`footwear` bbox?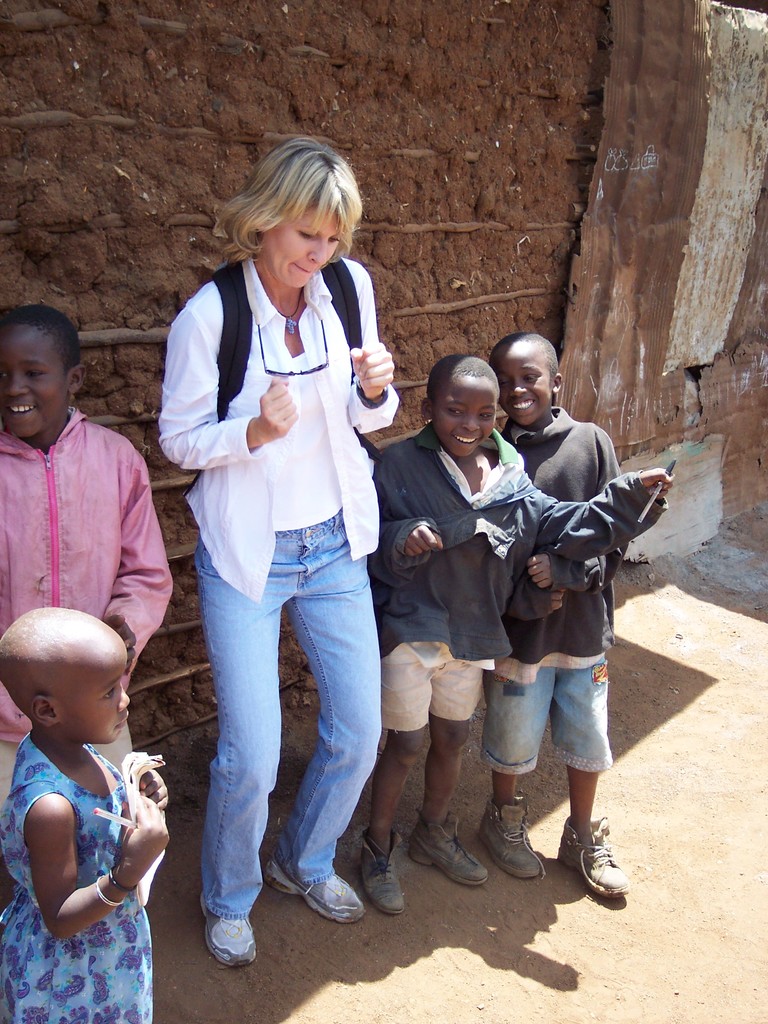
pyautogui.locateOnScreen(401, 812, 489, 889)
